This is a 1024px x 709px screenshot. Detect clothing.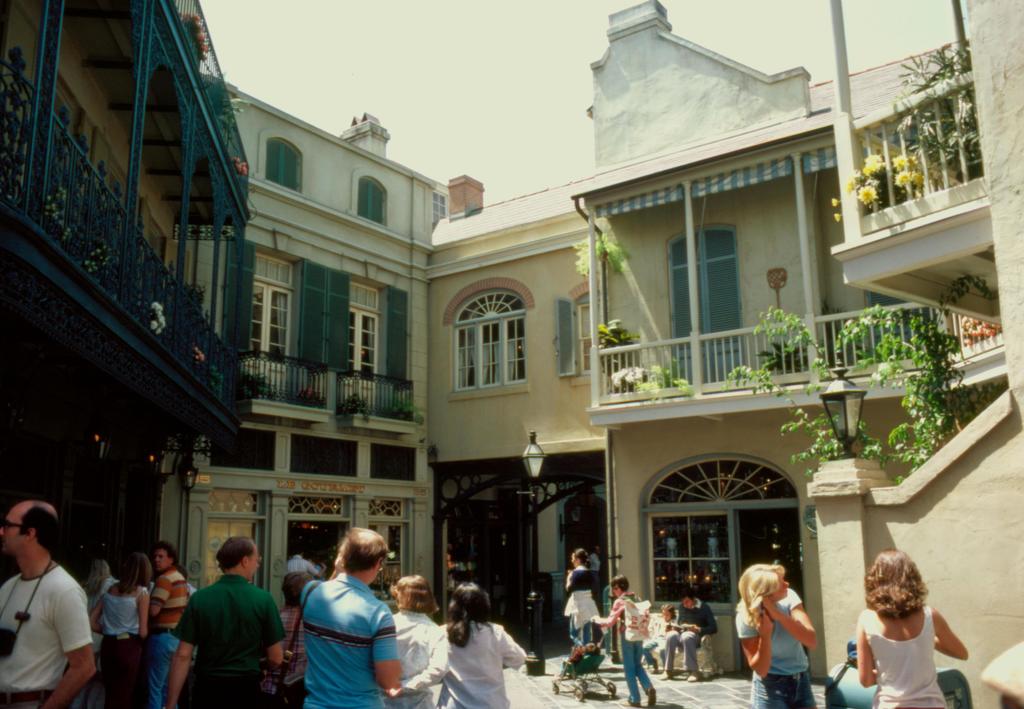
<region>616, 596, 651, 699</region>.
